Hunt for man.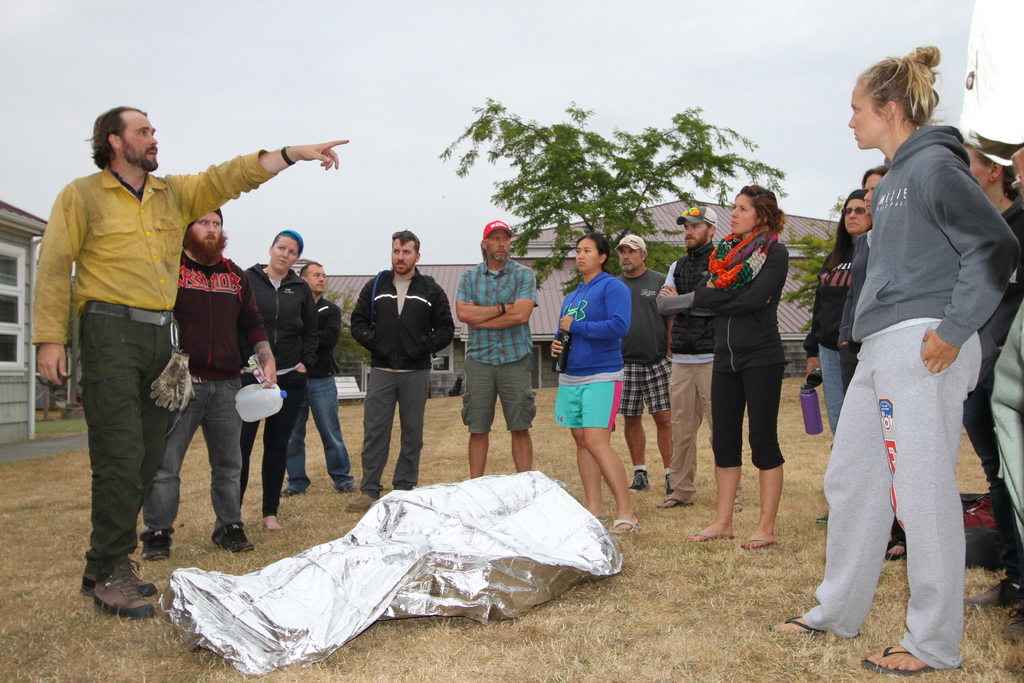
Hunted down at bbox=(653, 204, 746, 508).
